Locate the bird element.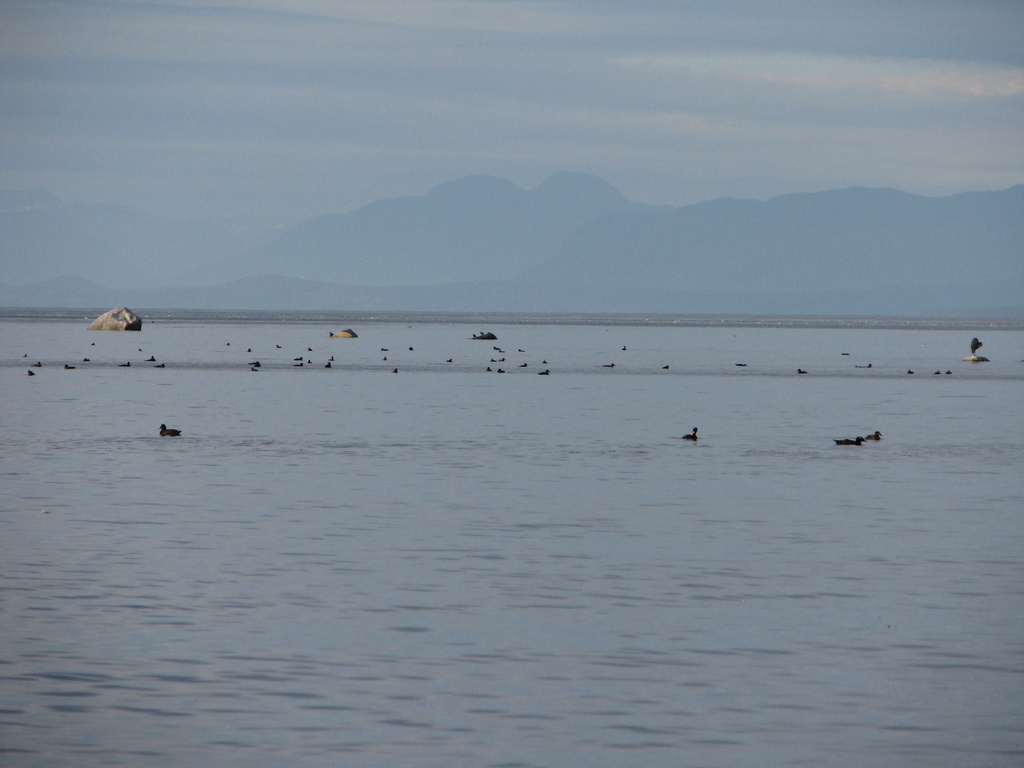
Element bbox: {"left": 144, "top": 353, "right": 159, "bottom": 362}.
